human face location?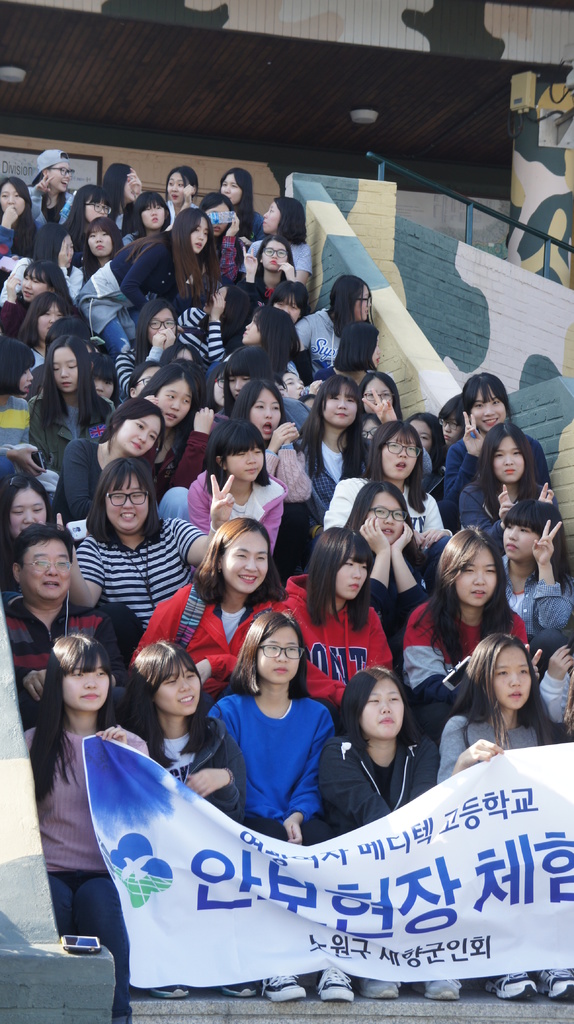
crop(86, 226, 111, 257)
